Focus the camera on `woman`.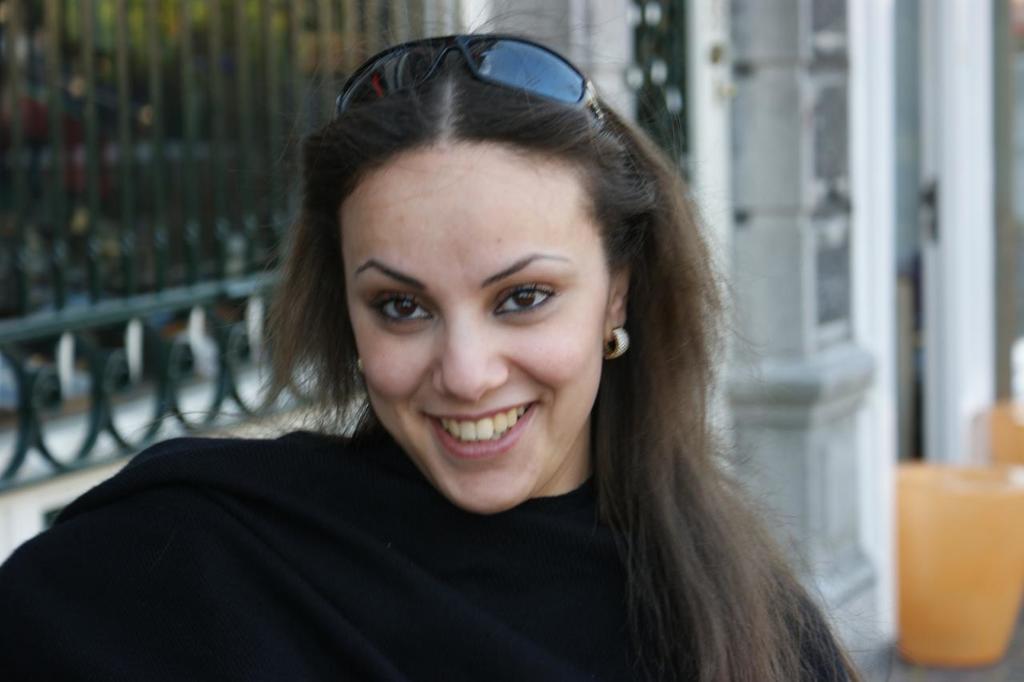
Focus region: [65, 38, 885, 665].
